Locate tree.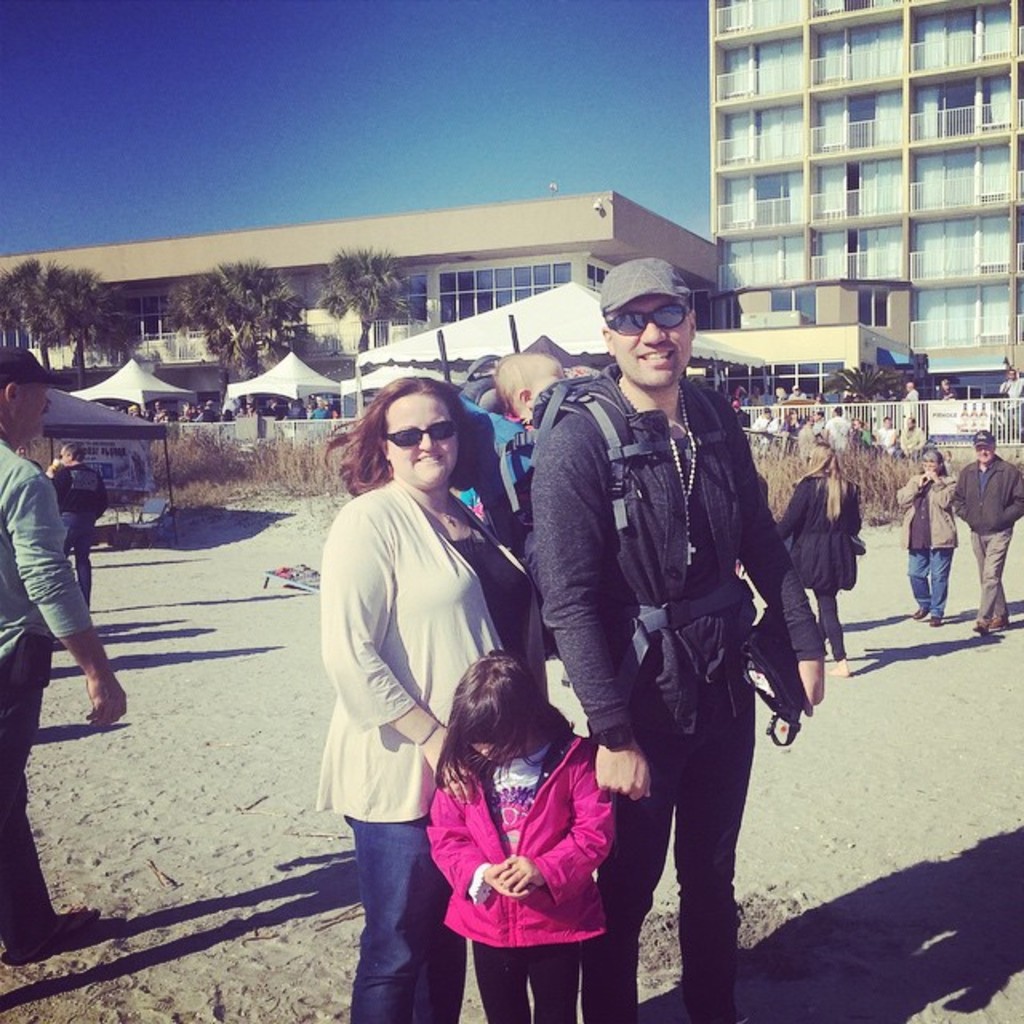
Bounding box: box=[0, 259, 139, 389].
